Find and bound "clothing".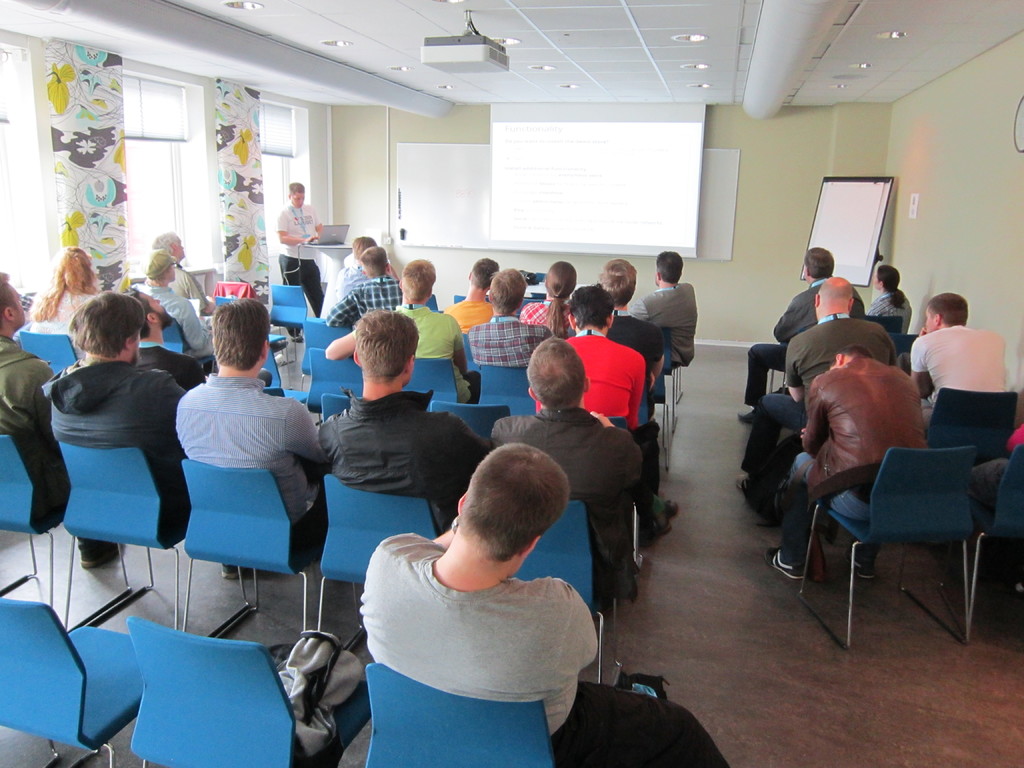
Bound: x1=0, y1=337, x2=63, y2=514.
